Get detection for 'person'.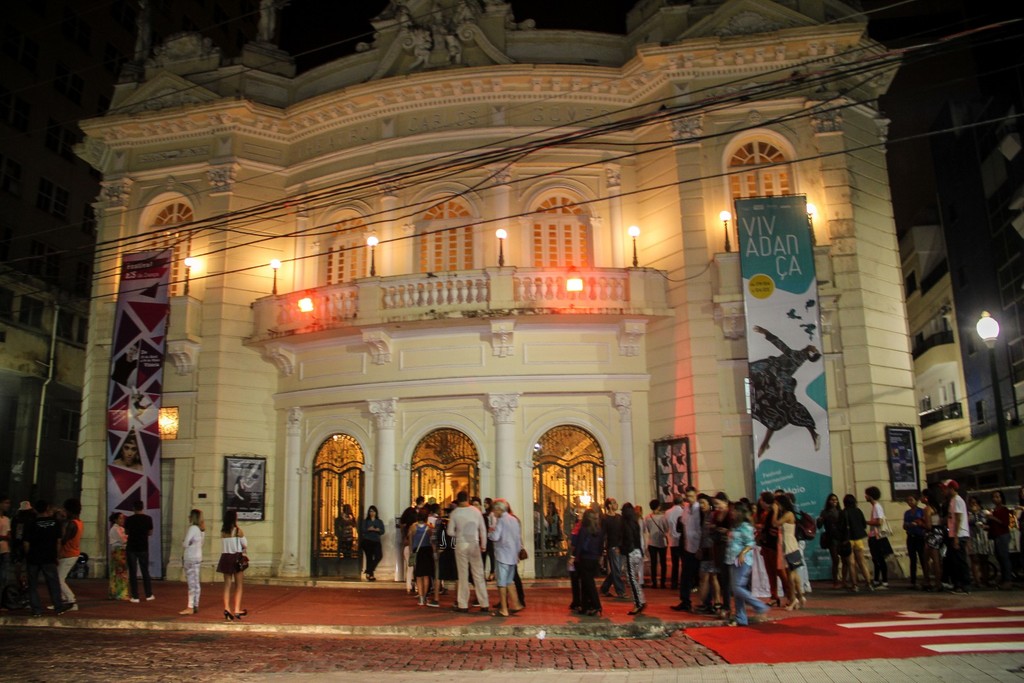
Detection: box(442, 491, 485, 614).
